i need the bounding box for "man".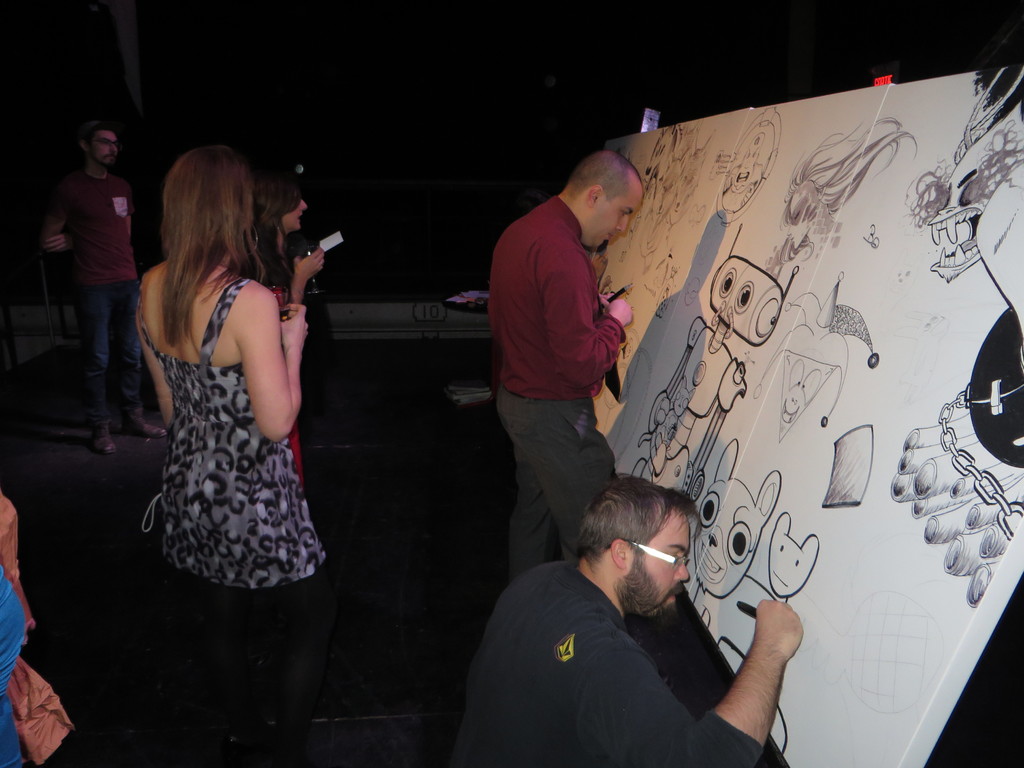
Here it is: {"x1": 488, "y1": 145, "x2": 652, "y2": 589}.
